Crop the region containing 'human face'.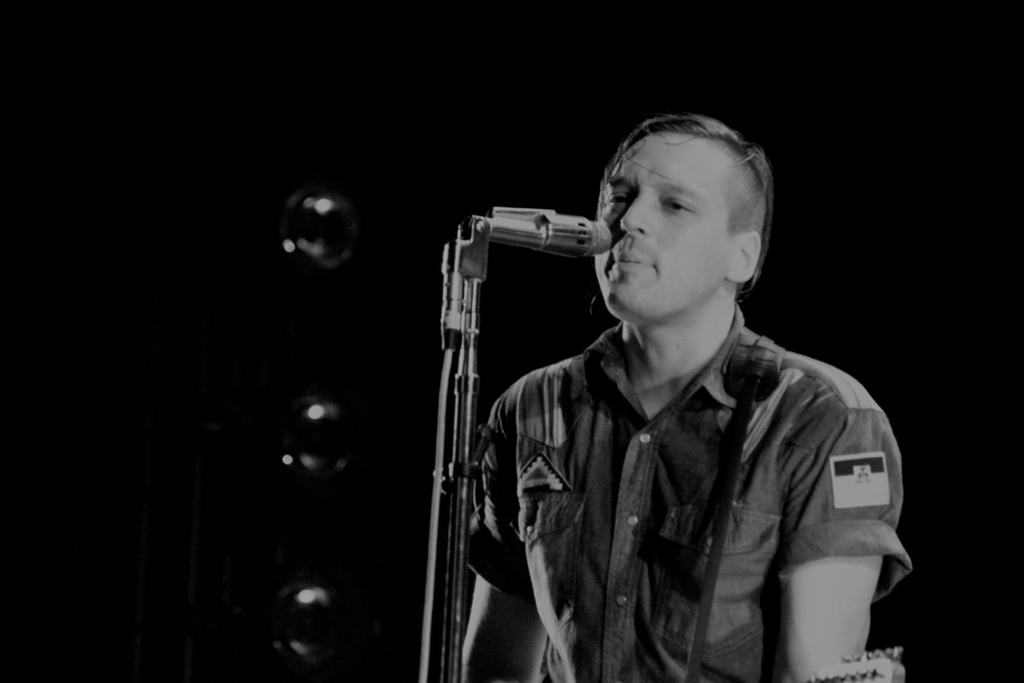
Crop region: locate(587, 126, 739, 328).
